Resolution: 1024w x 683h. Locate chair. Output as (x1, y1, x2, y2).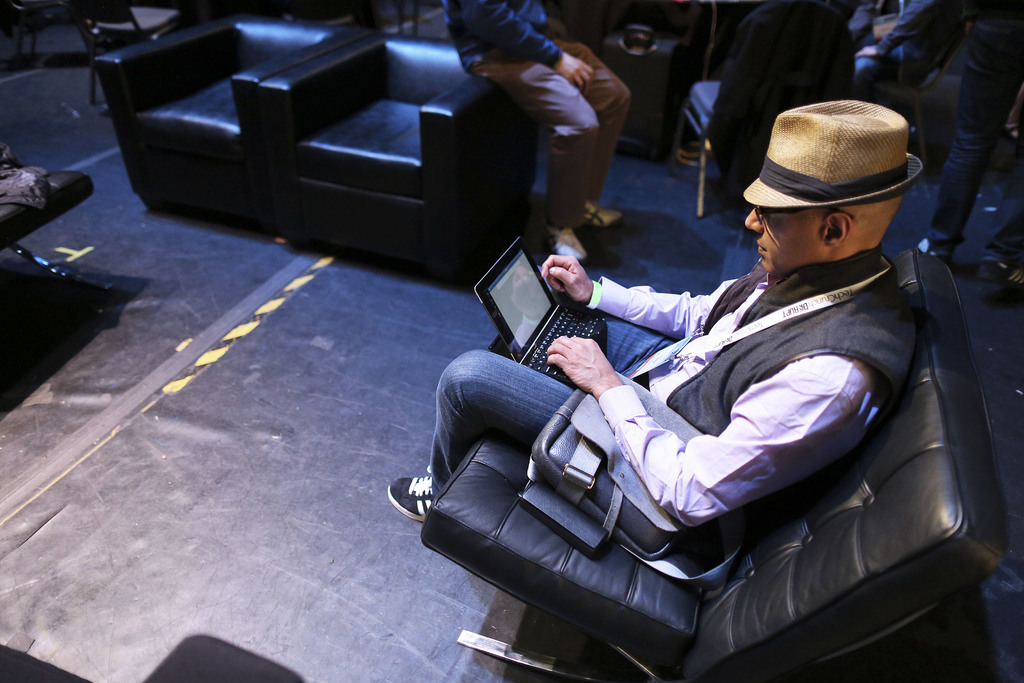
(675, 0, 856, 226).
